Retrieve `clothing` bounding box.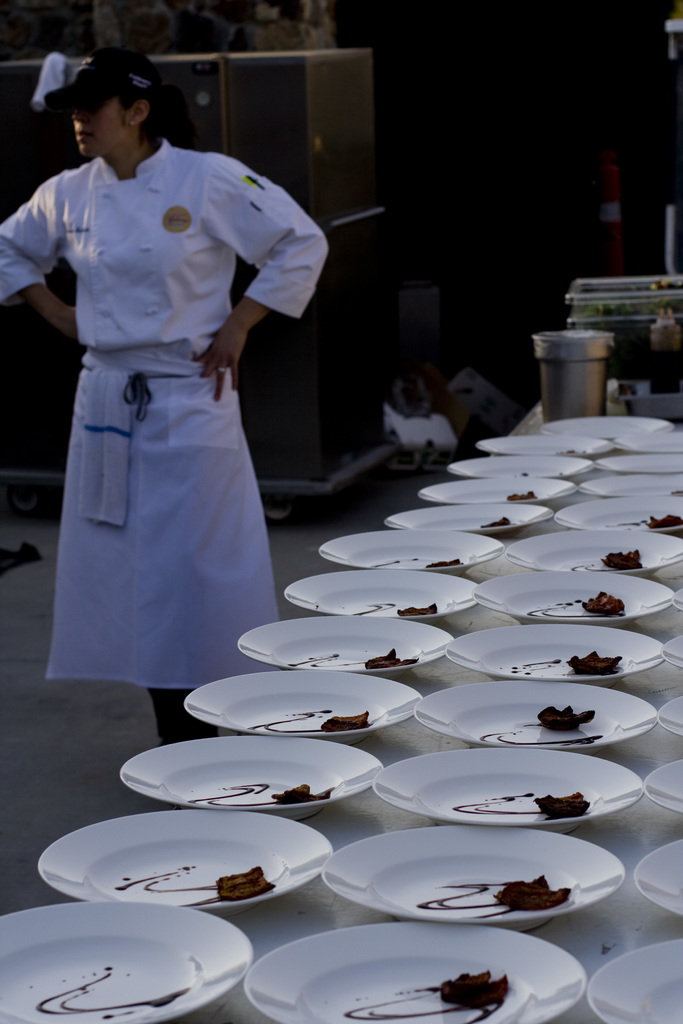
Bounding box: pyautogui.locateOnScreen(23, 106, 300, 689).
